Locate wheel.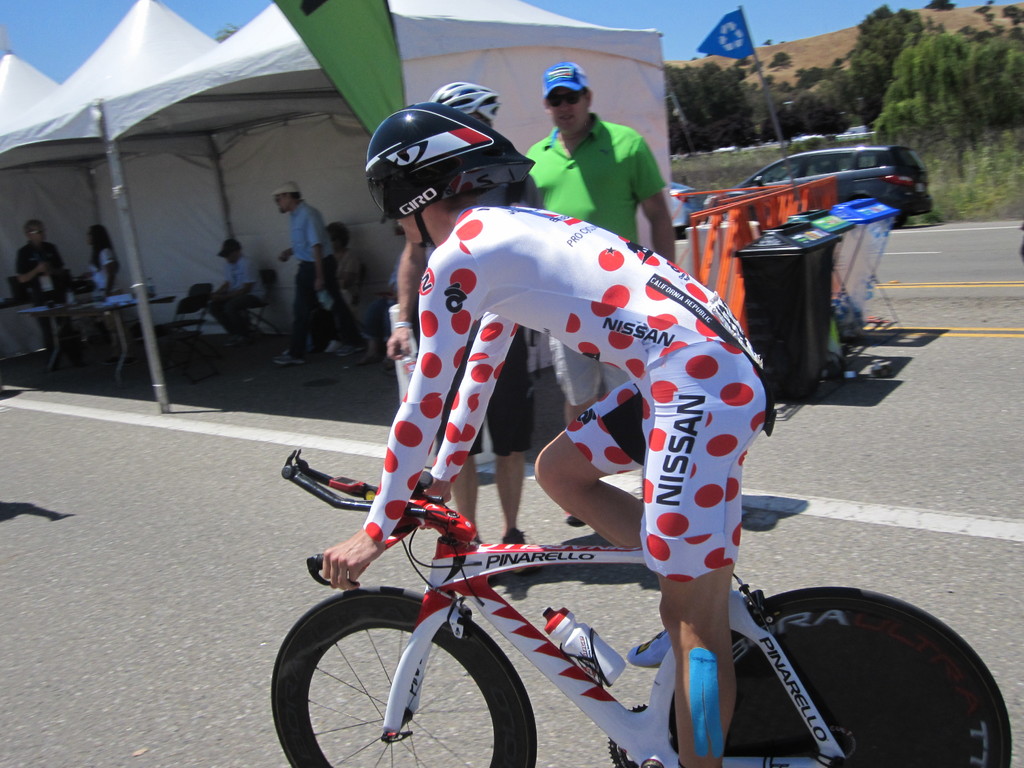
Bounding box: l=265, t=586, r=534, b=767.
